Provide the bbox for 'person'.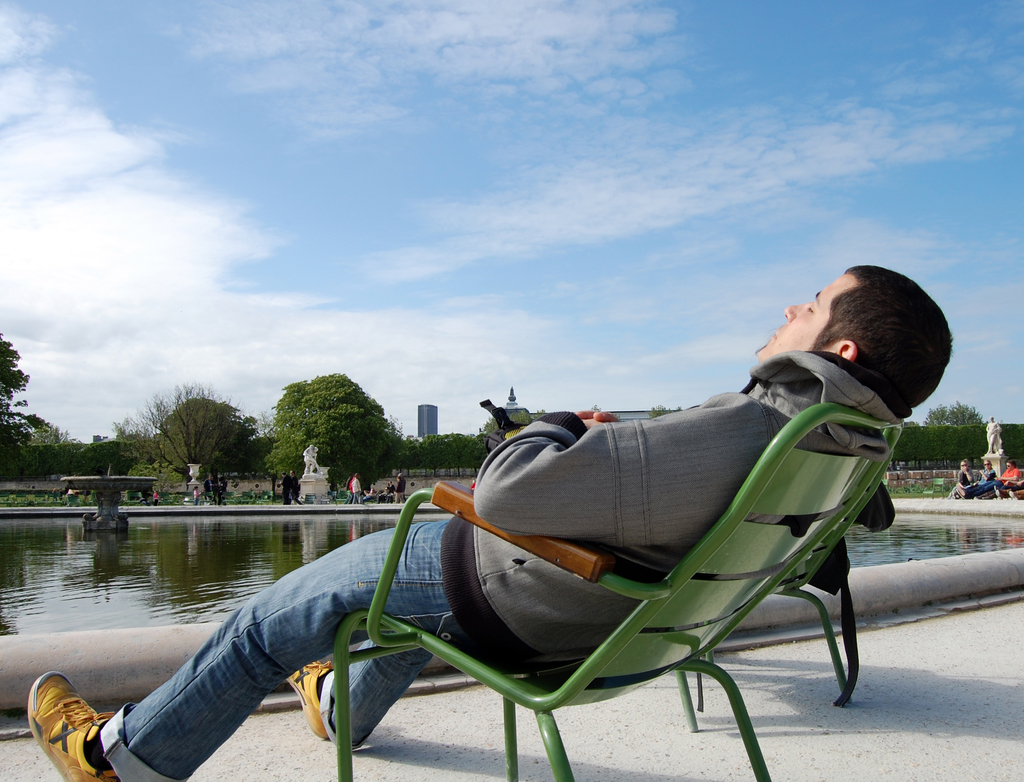
974, 459, 995, 504.
